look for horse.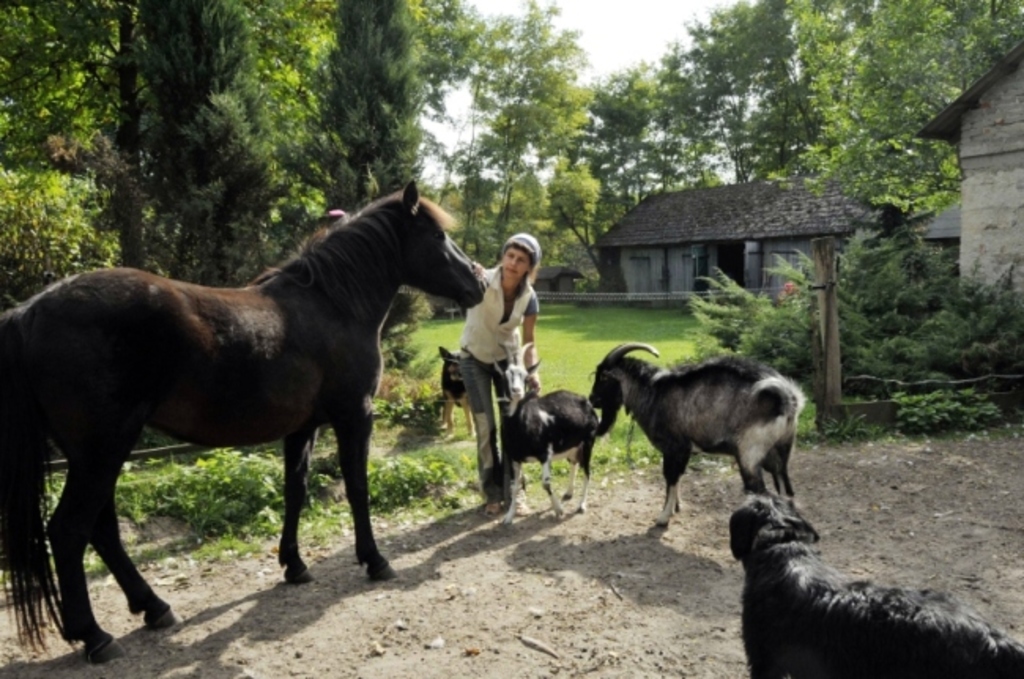
Found: pyautogui.locateOnScreen(0, 183, 493, 663).
